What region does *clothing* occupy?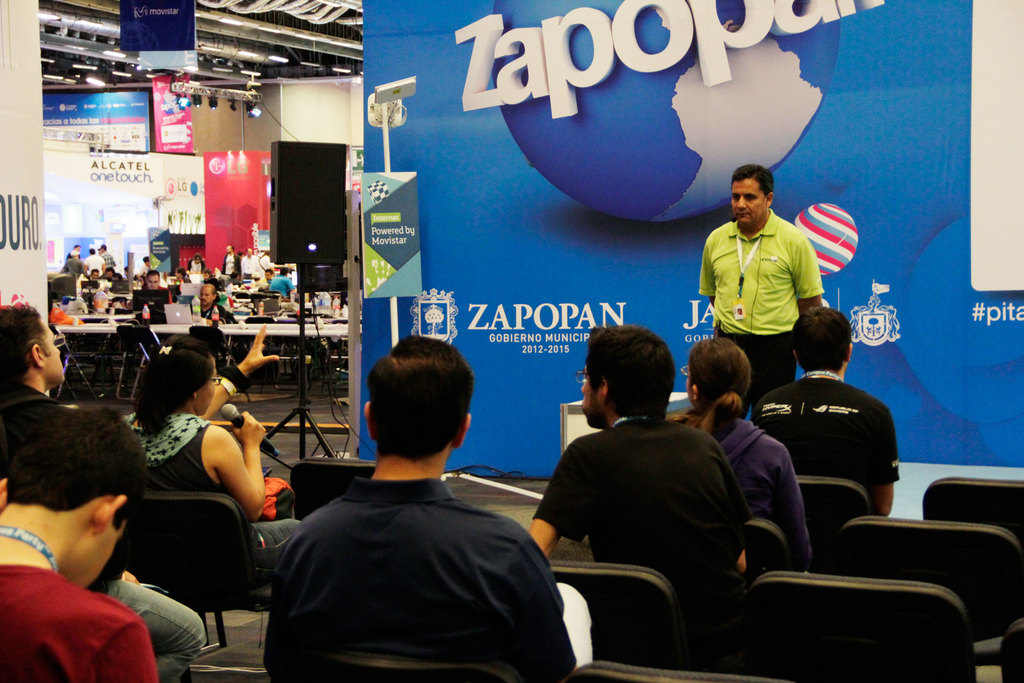
249, 277, 266, 285.
